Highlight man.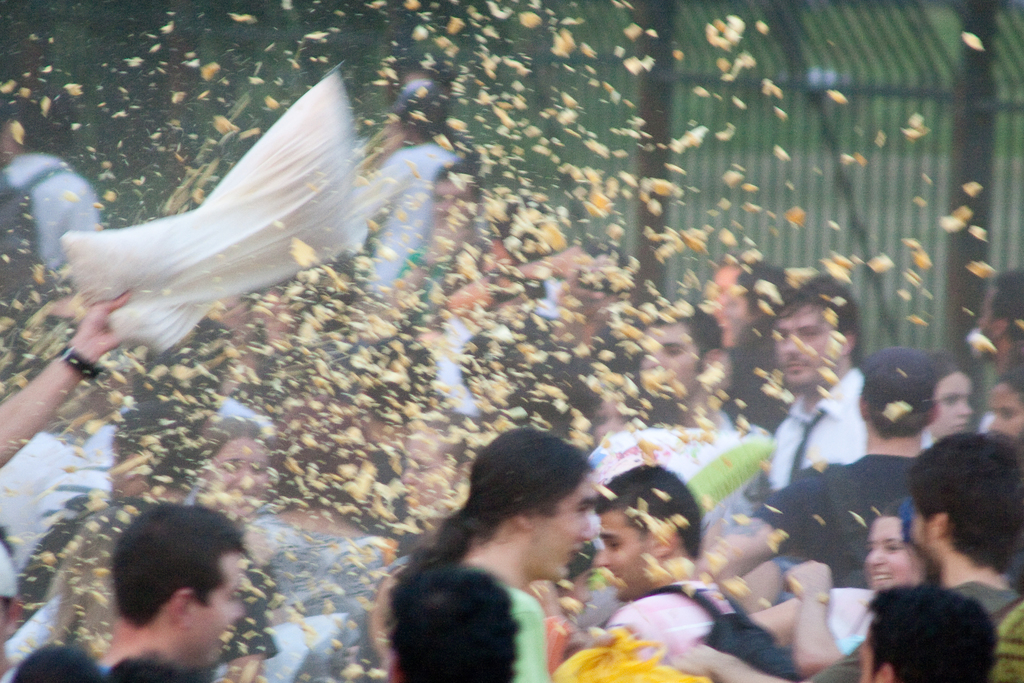
Highlighted region: detection(749, 267, 870, 488).
